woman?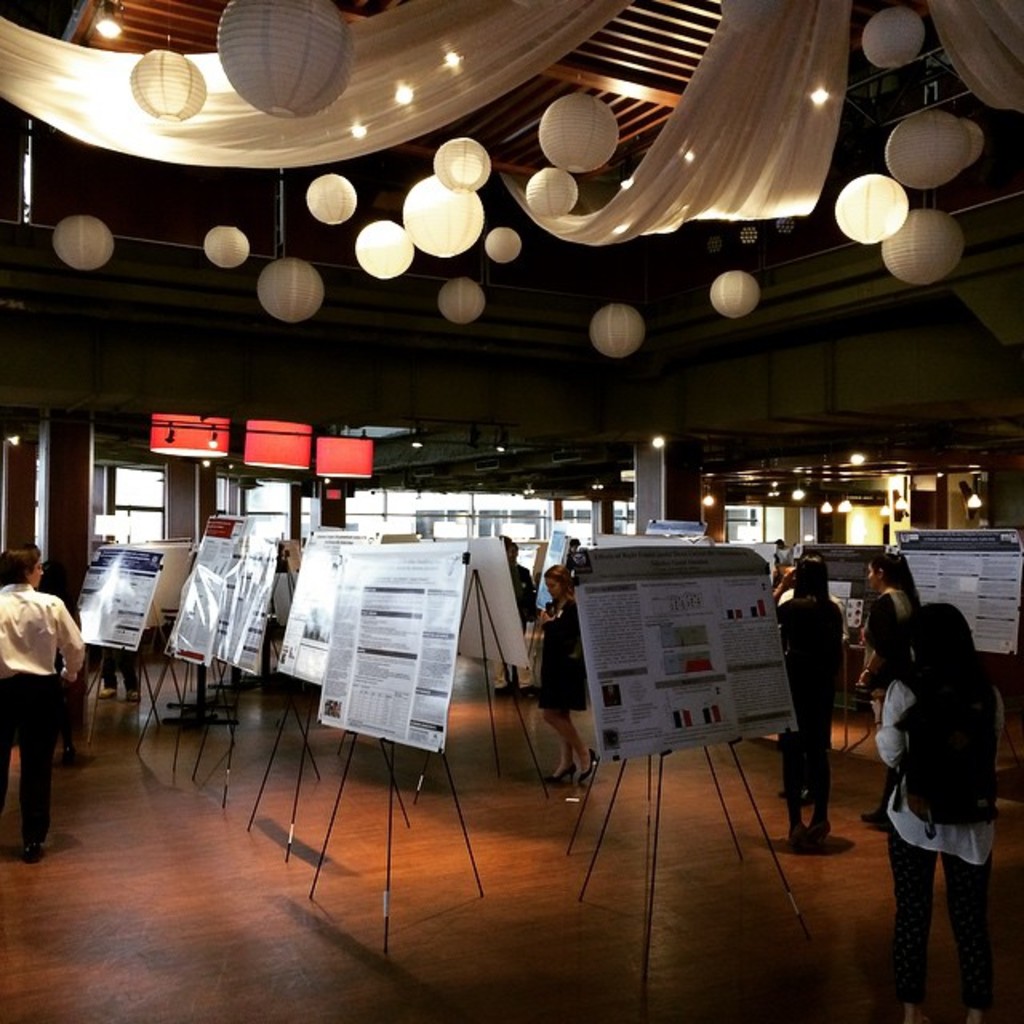
(877,555,1010,990)
